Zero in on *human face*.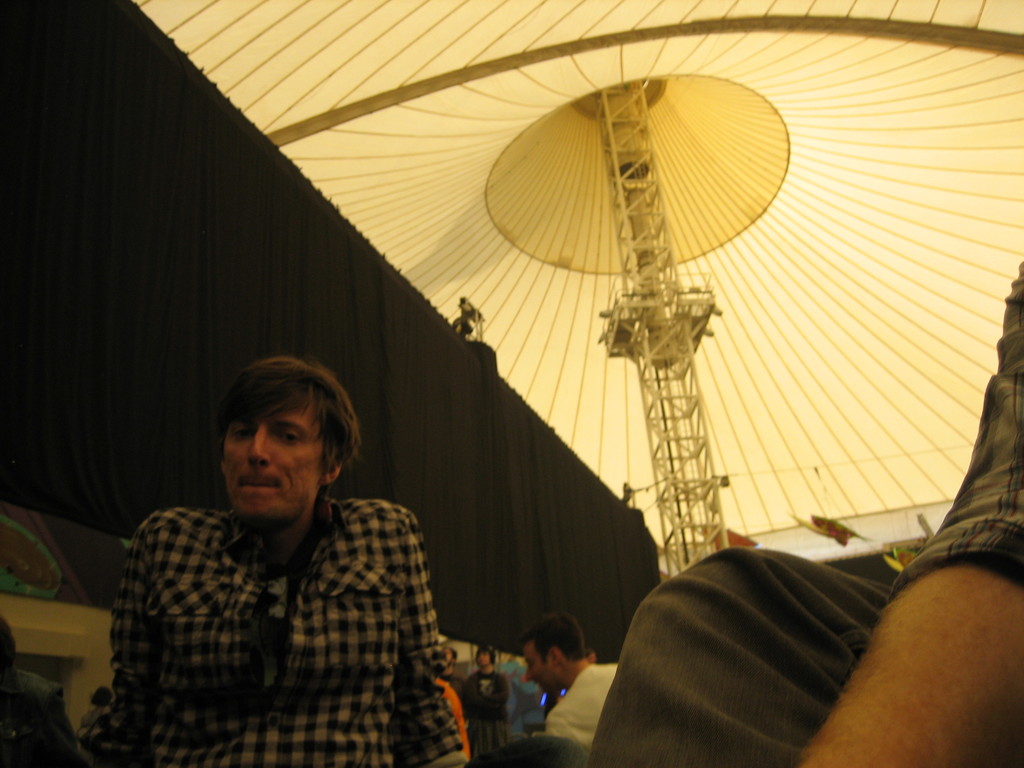
Zeroed in: x1=522, y1=641, x2=552, y2=691.
